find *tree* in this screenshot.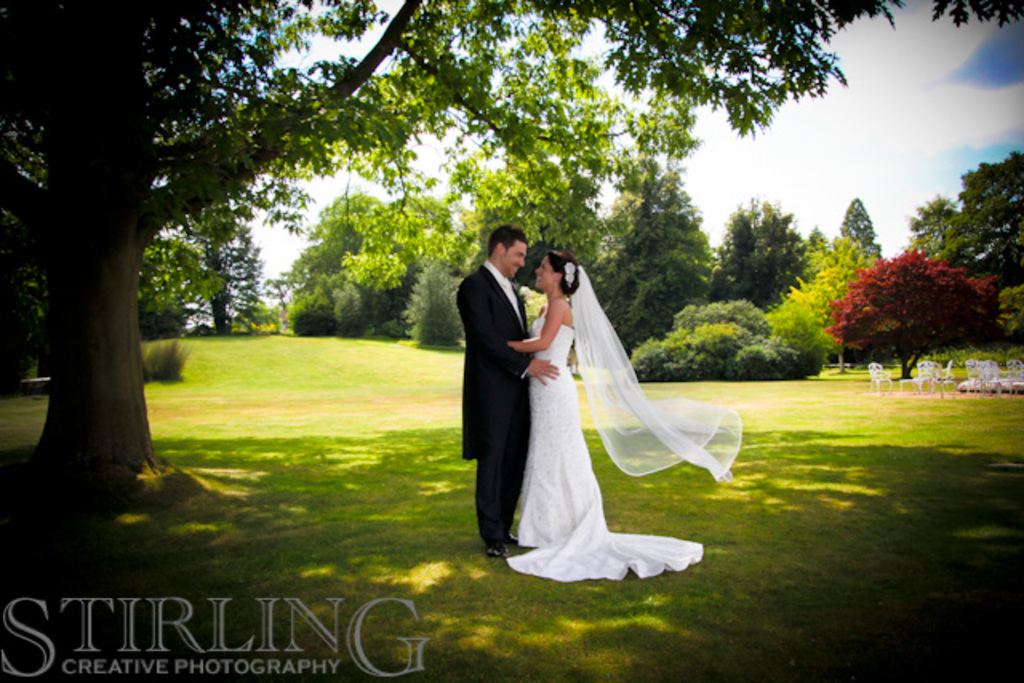
The bounding box for *tree* is BBox(459, 166, 605, 275).
